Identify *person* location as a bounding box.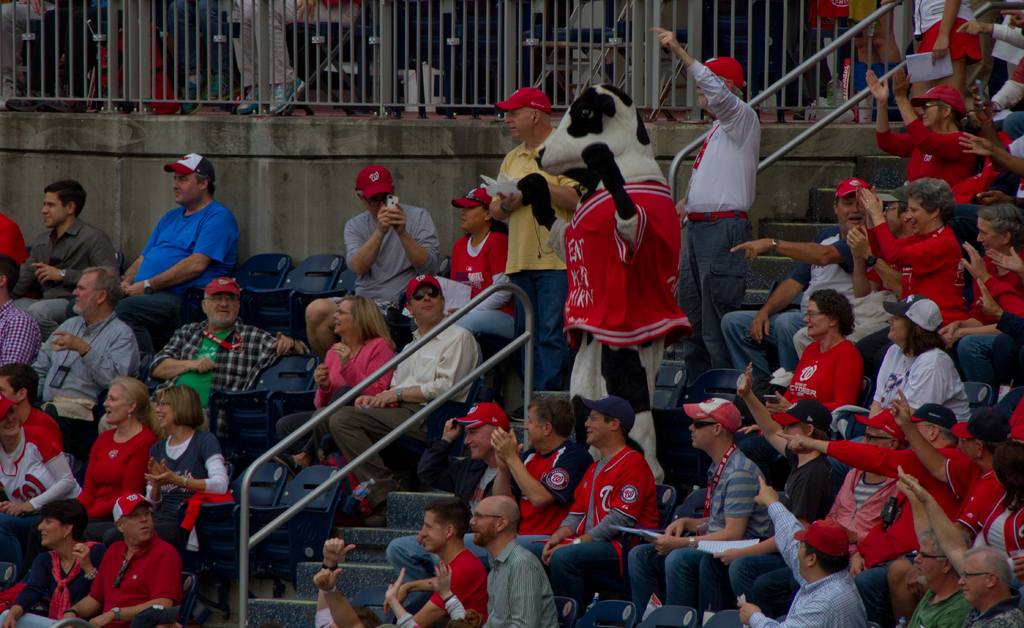
[385,399,511,583].
